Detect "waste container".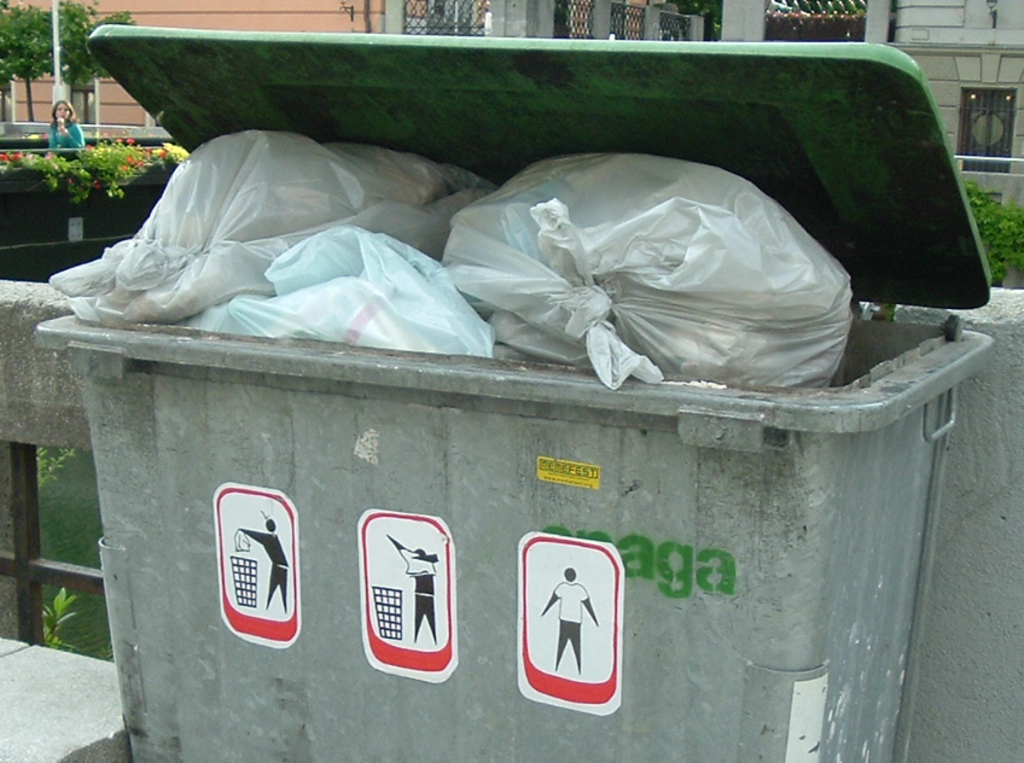
Detected at [37,28,991,758].
